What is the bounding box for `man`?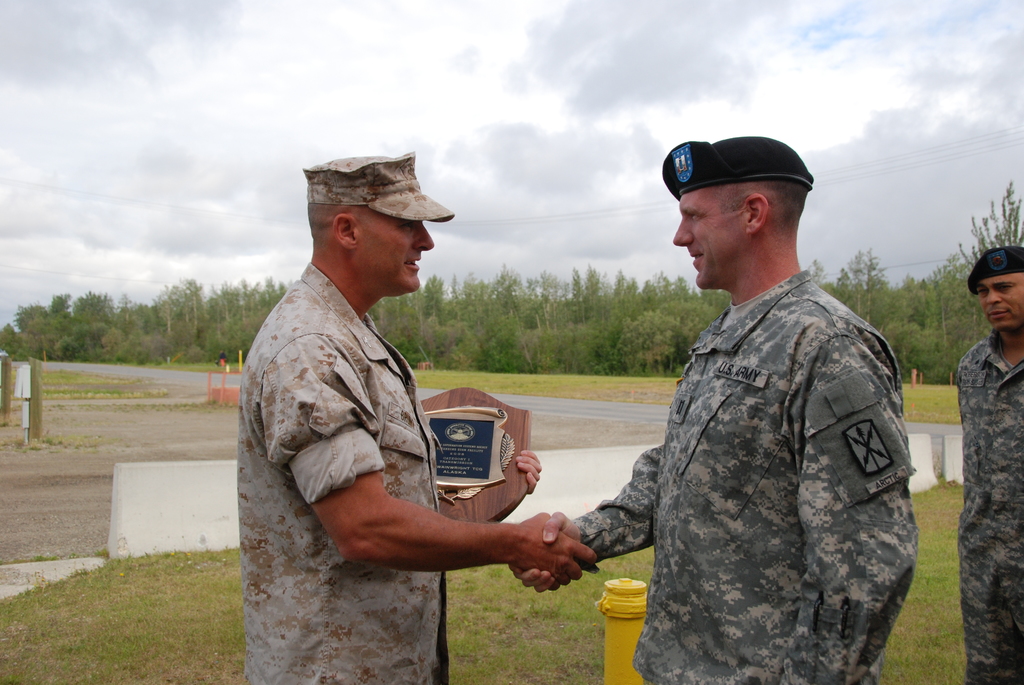
x1=573, y1=104, x2=921, y2=684.
